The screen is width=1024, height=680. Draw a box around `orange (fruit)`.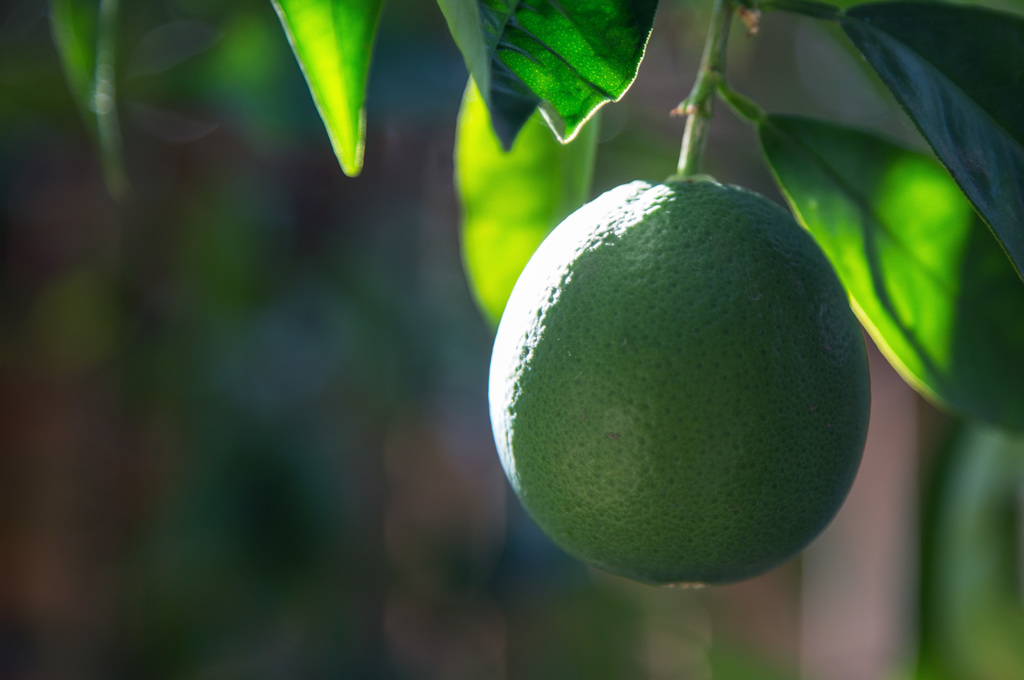
{"x1": 490, "y1": 159, "x2": 893, "y2": 572}.
